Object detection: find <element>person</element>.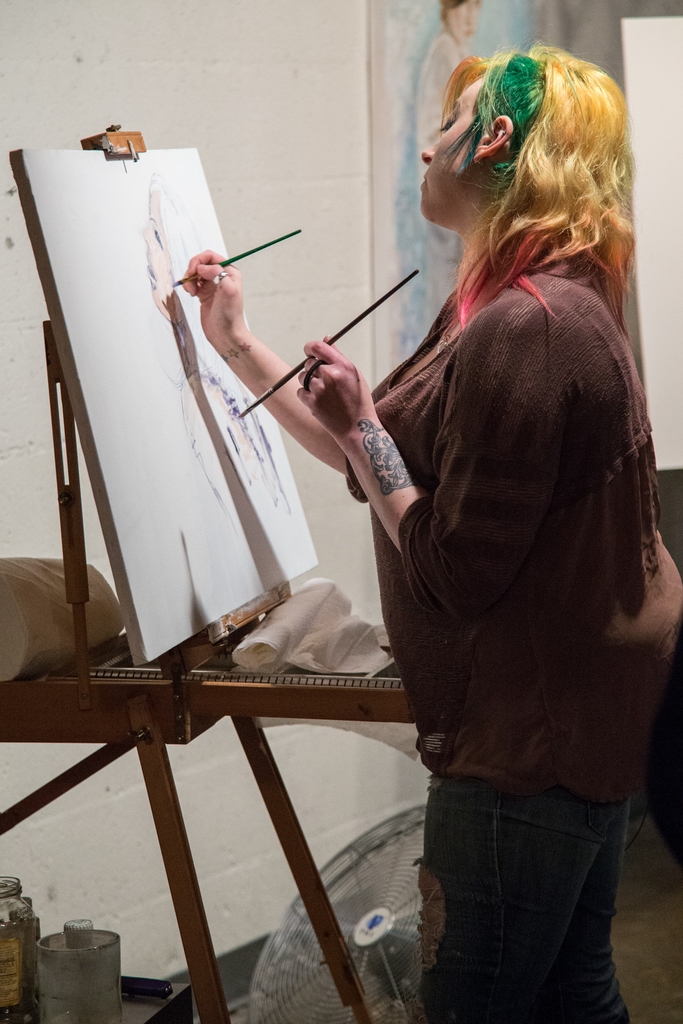
140, 168, 306, 597.
